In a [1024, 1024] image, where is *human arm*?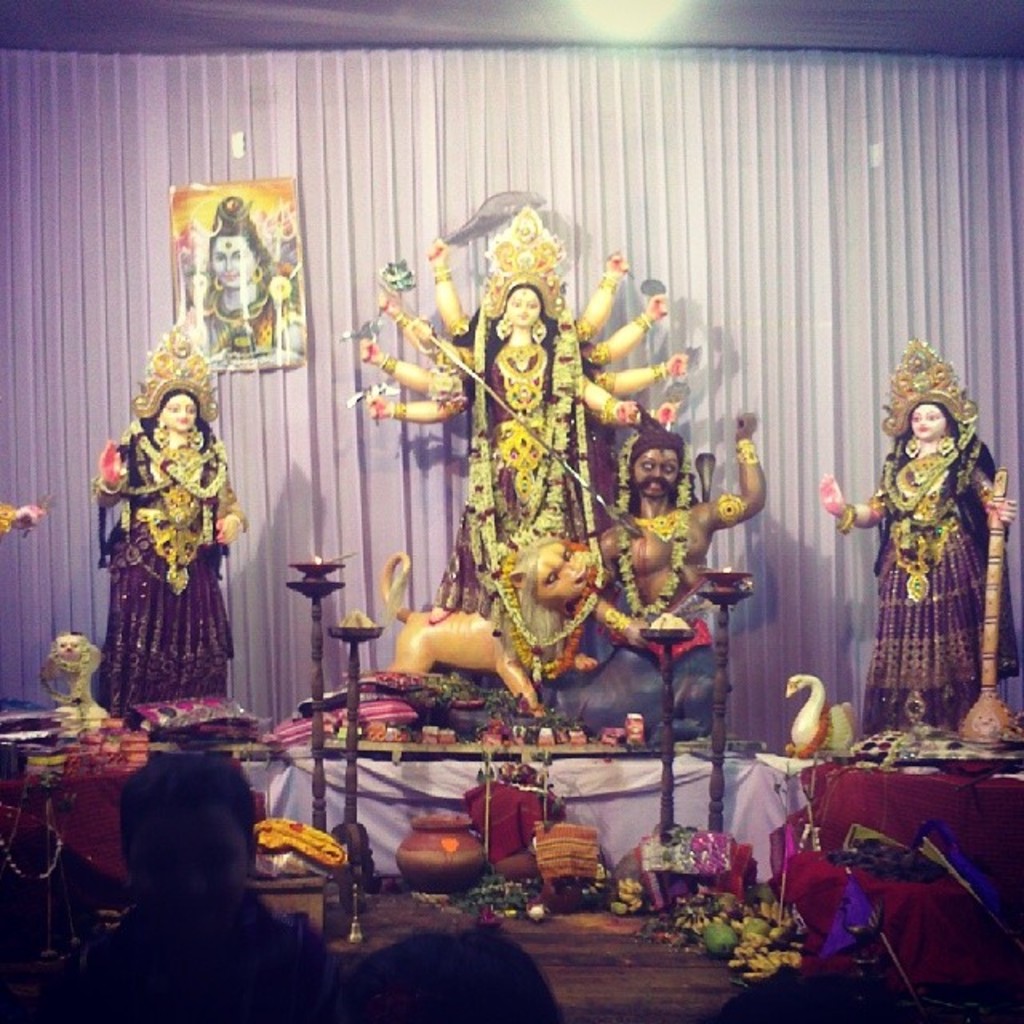
bbox=[590, 354, 686, 394].
